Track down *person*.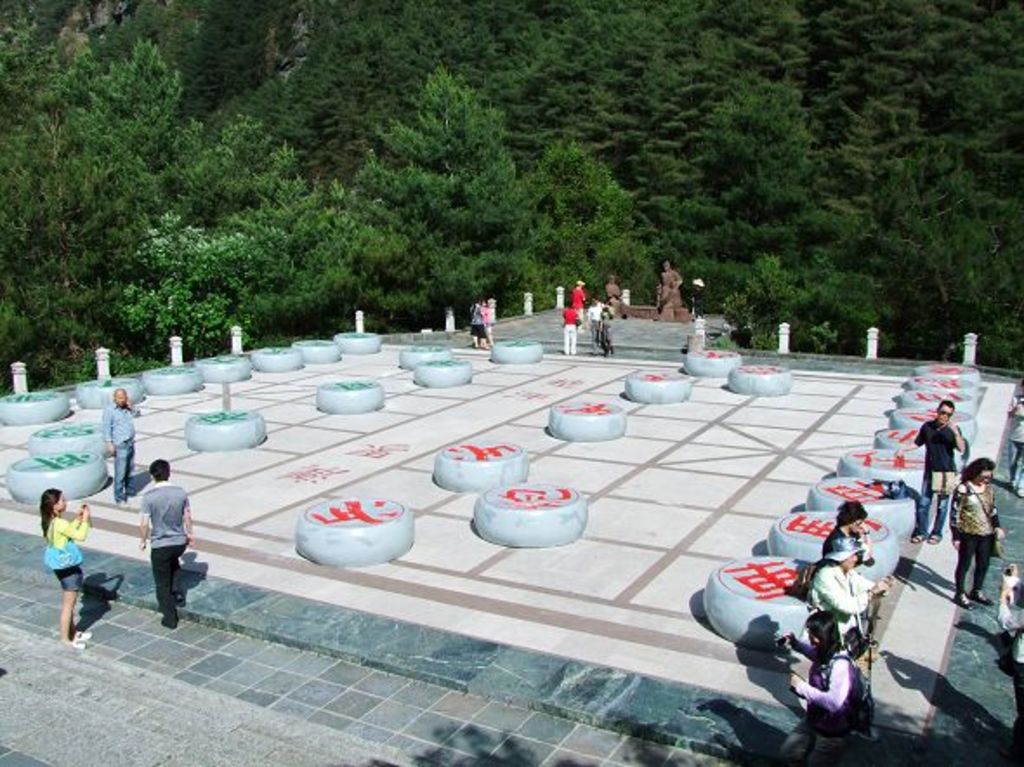
Tracked to region(101, 385, 141, 505).
